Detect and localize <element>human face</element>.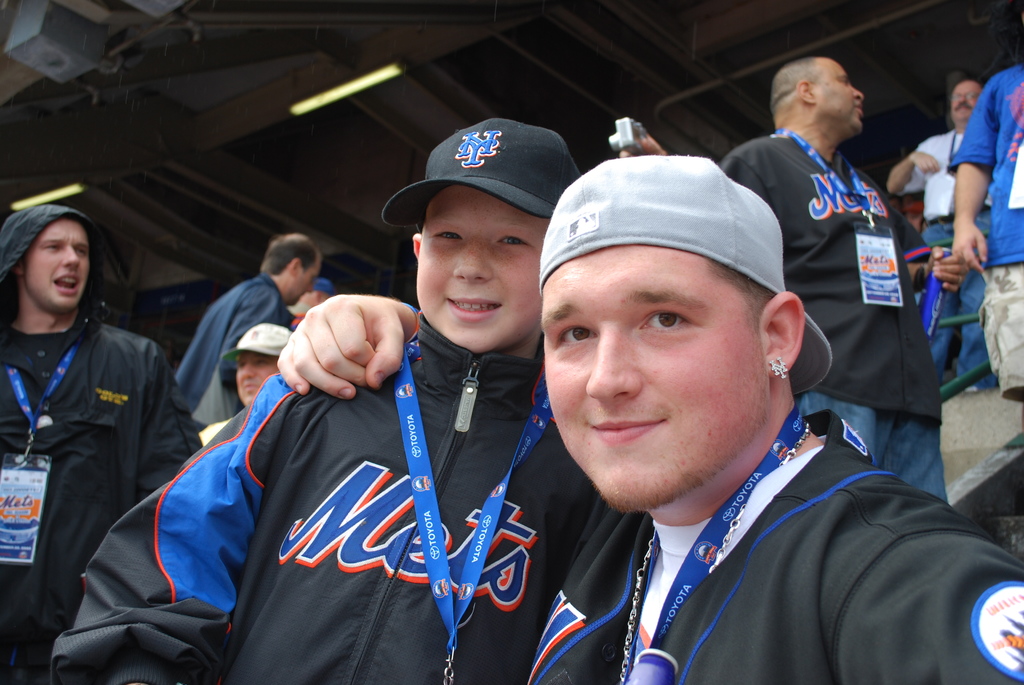
Localized at (left=232, top=350, right=278, bottom=404).
